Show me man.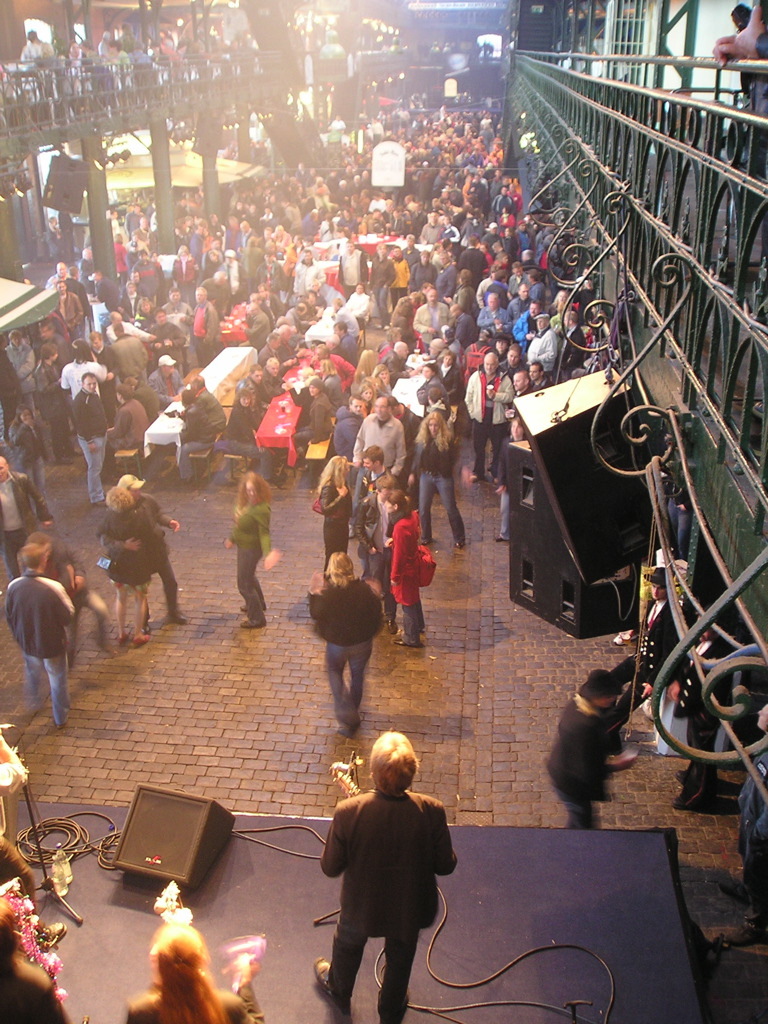
man is here: 306, 733, 477, 1003.
